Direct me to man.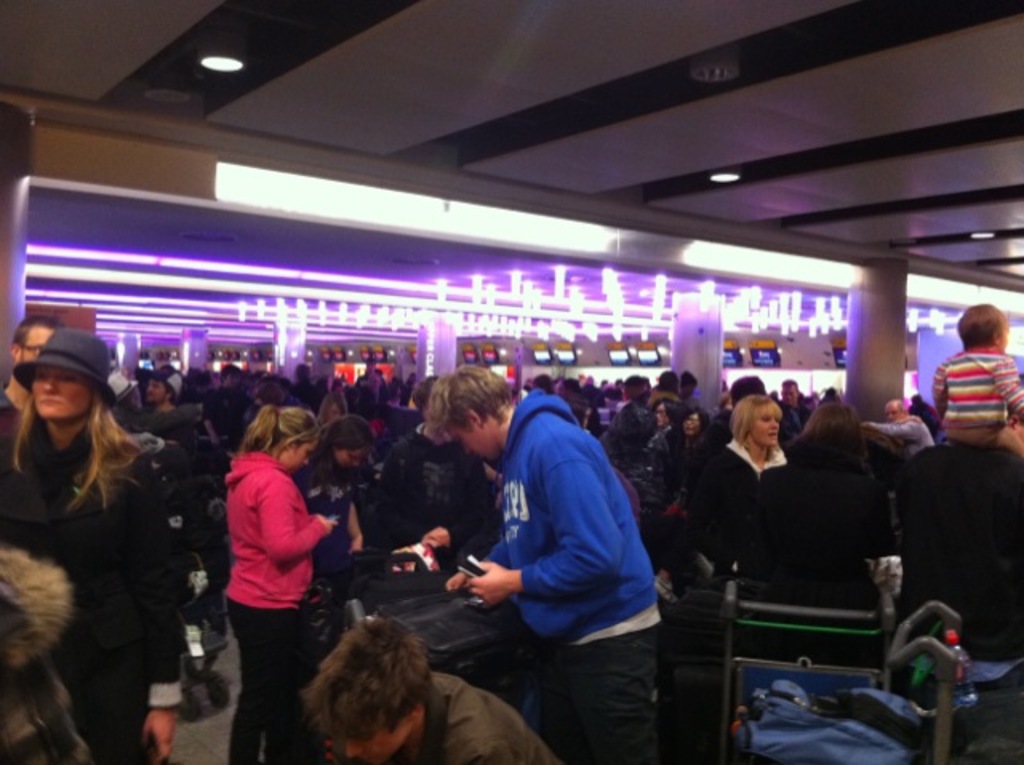
Direction: {"x1": 414, "y1": 363, "x2": 683, "y2": 763}.
